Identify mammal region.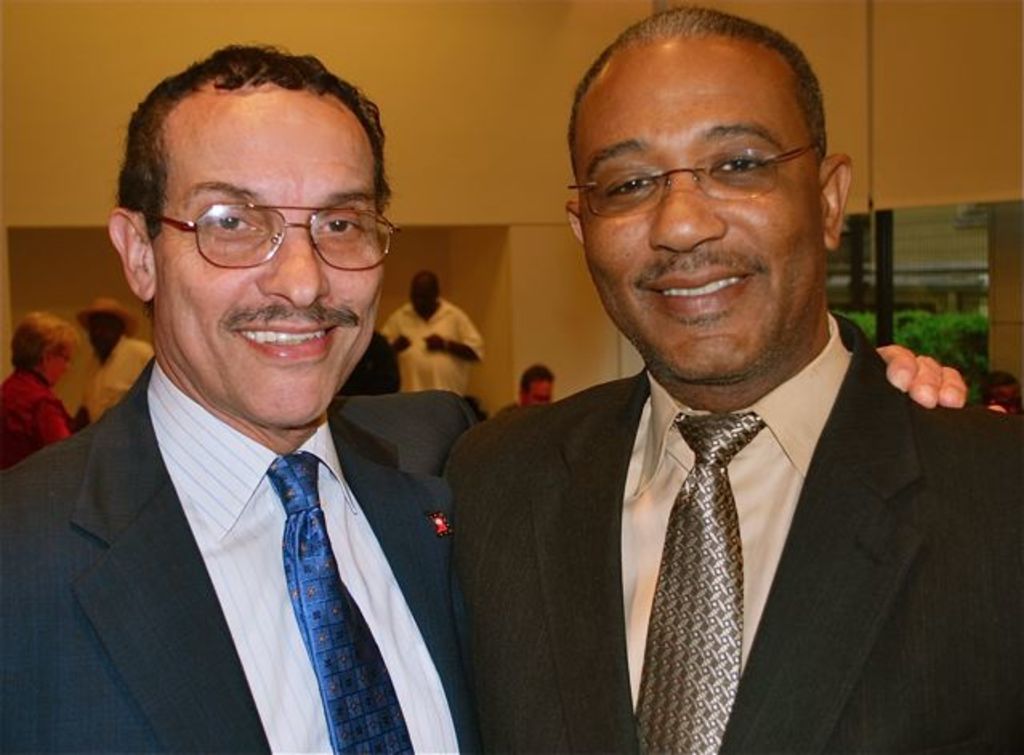
Region: {"left": 508, "top": 361, "right": 554, "bottom": 415}.
